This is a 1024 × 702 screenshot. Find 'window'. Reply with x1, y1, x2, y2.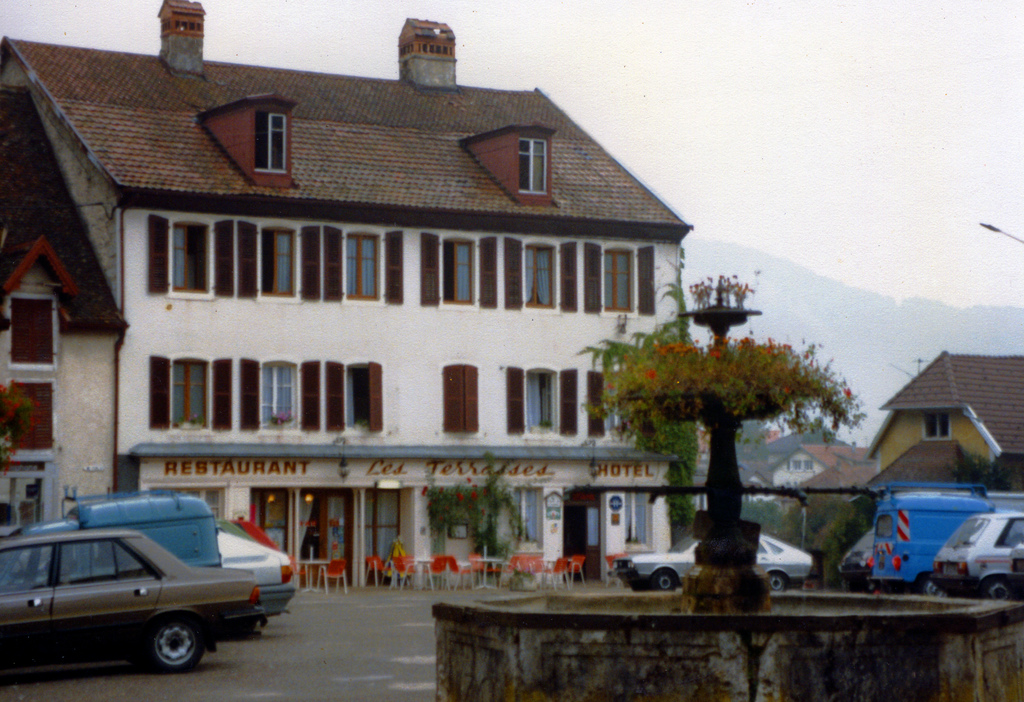
301, 229, 340, 312.
